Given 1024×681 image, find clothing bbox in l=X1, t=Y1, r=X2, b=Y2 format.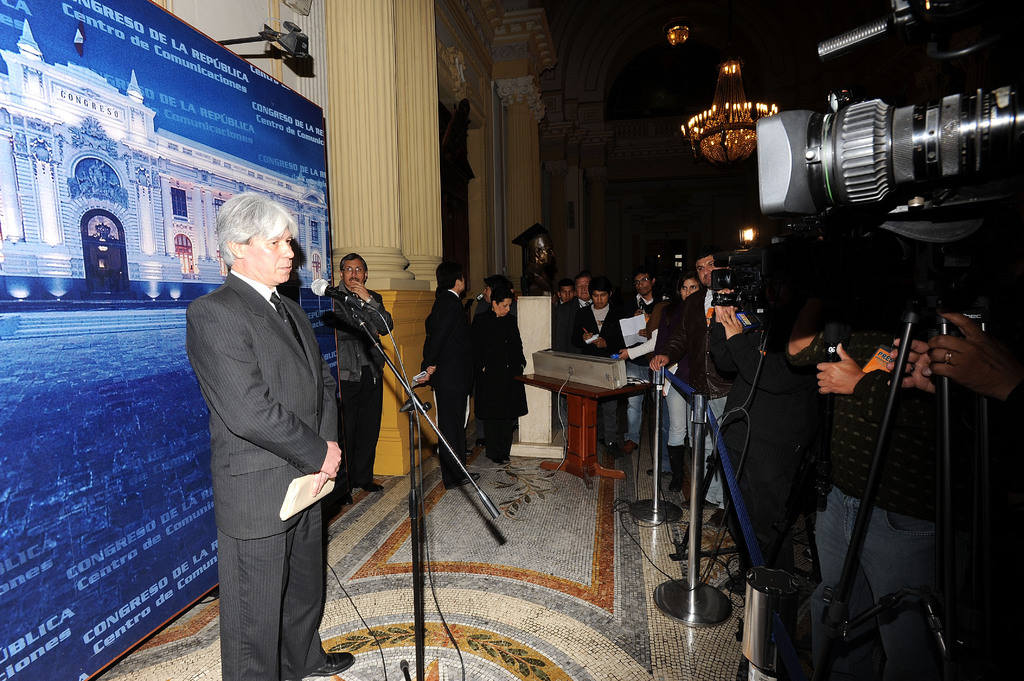
l=555, t=298, r=587, b=323.
